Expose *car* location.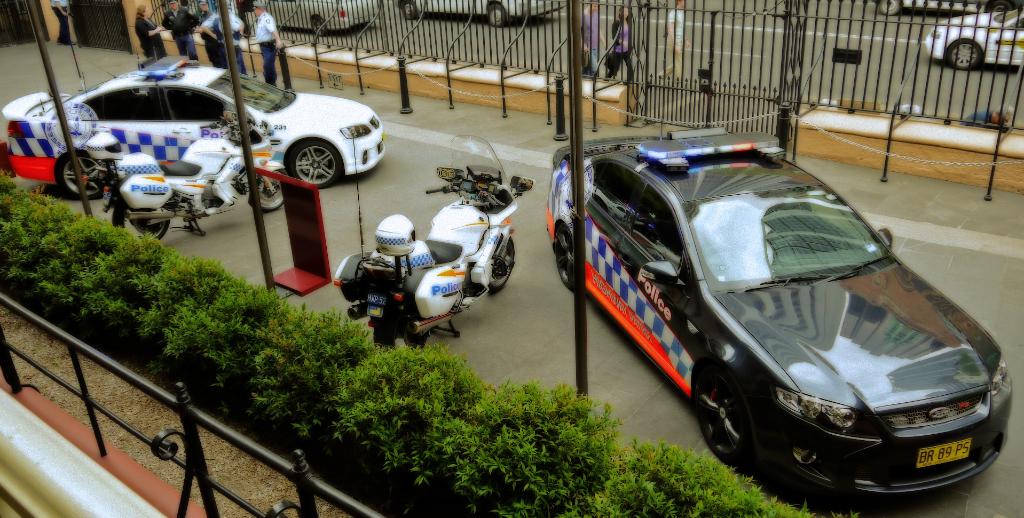
Exposed at BBox(586, 141, 1007, 509).
